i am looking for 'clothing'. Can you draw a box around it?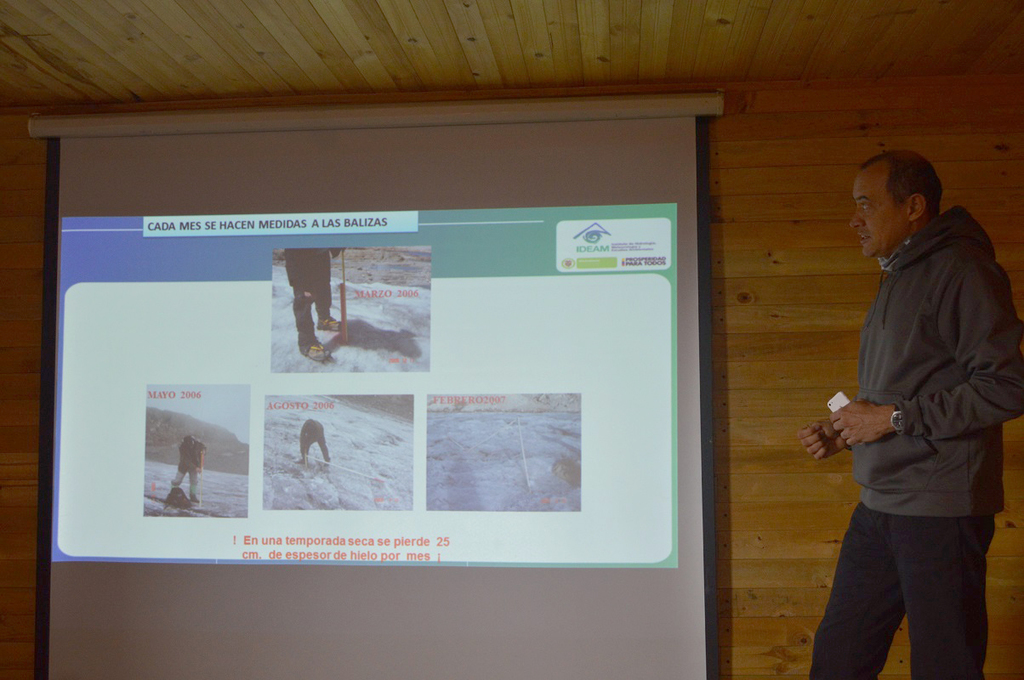
Sure, the bounding box is Rect(297, 417, 329, 457).
